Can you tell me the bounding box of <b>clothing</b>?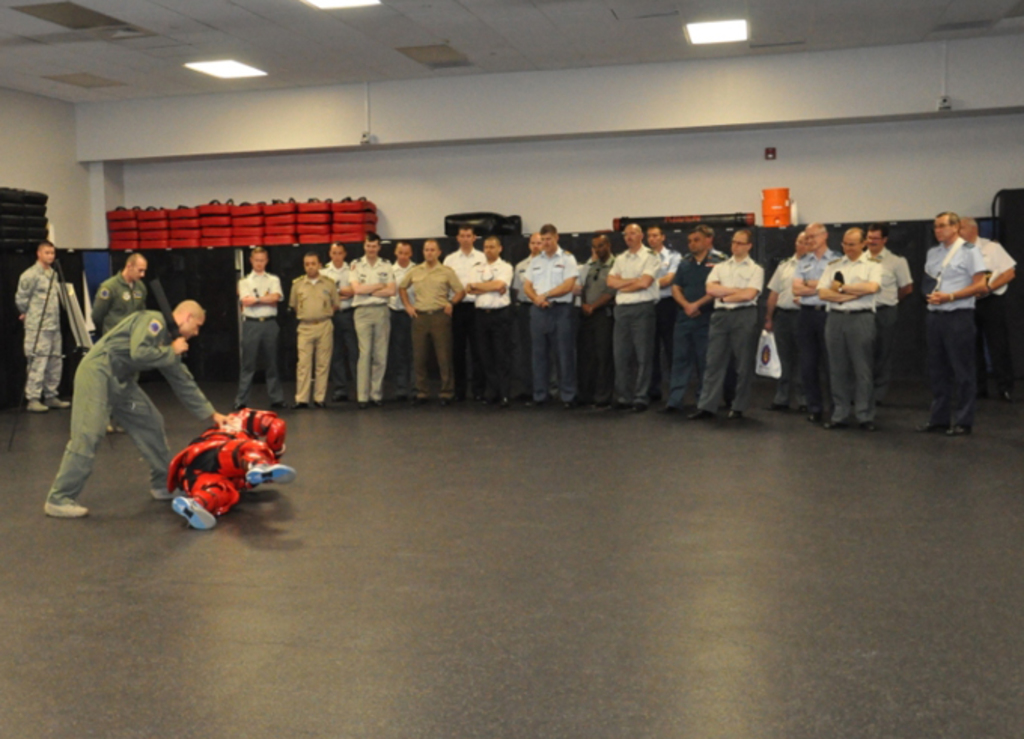
box(17, 257, 62, 399).
